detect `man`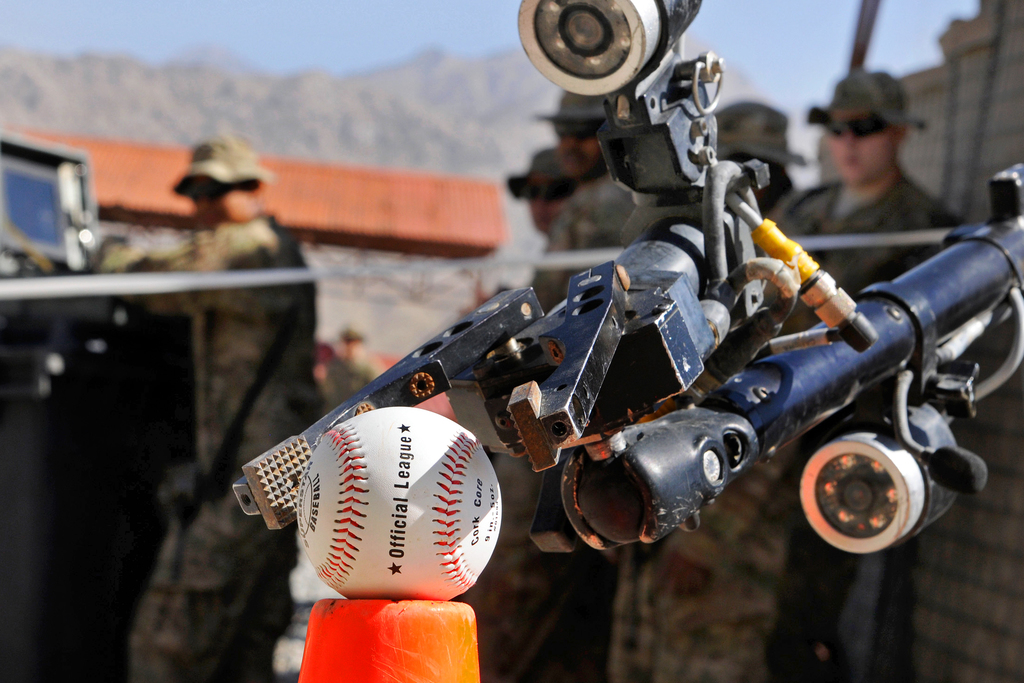
(left=90, top=136, right=321, bottom=682)
